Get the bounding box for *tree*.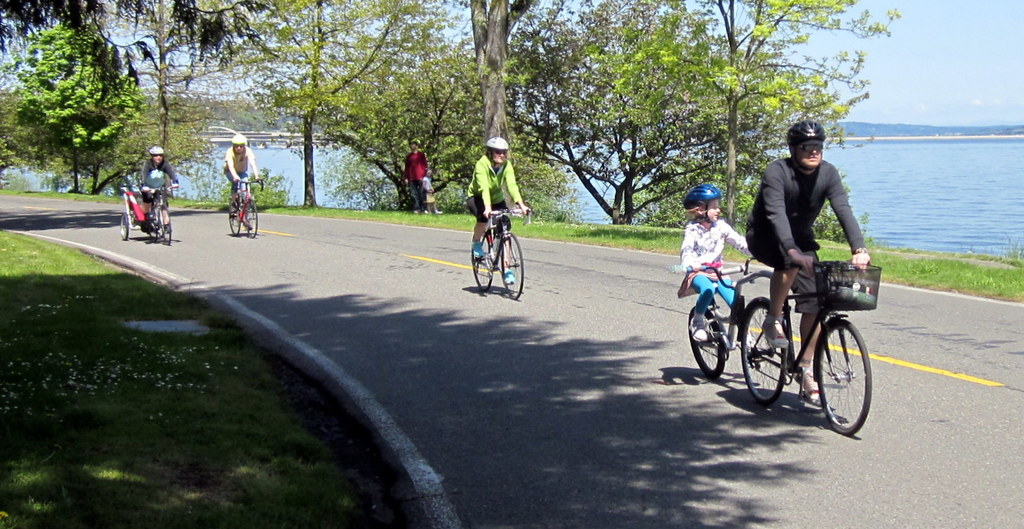
9,10,155,194.
